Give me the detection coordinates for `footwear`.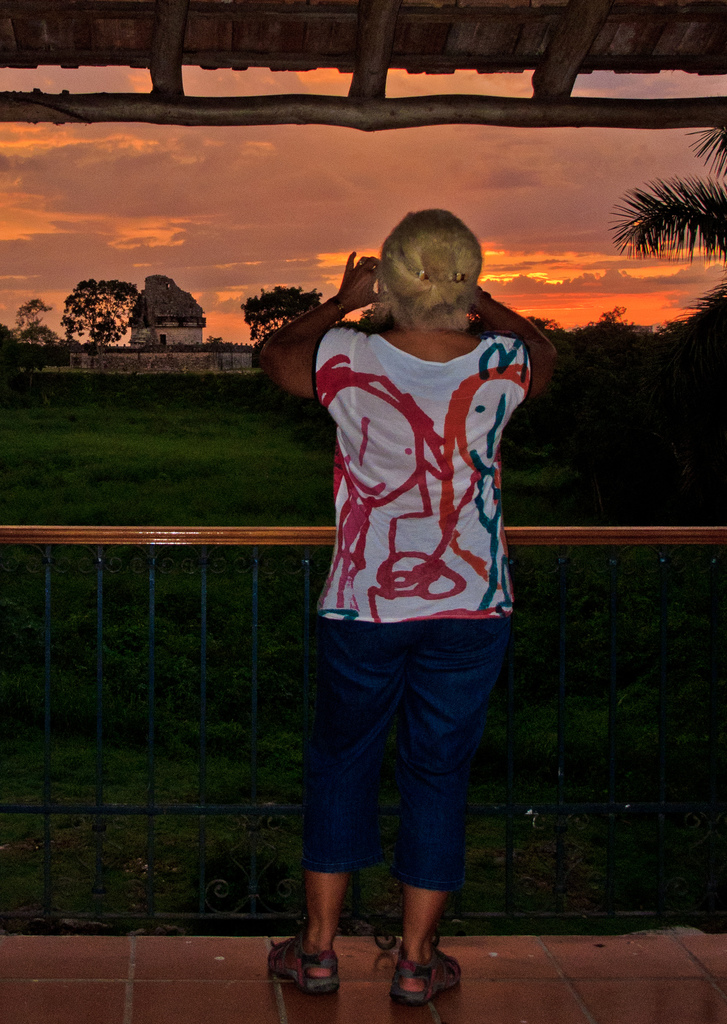
pyautogui.locateOnScreen(391, 938, 462, 1000).
